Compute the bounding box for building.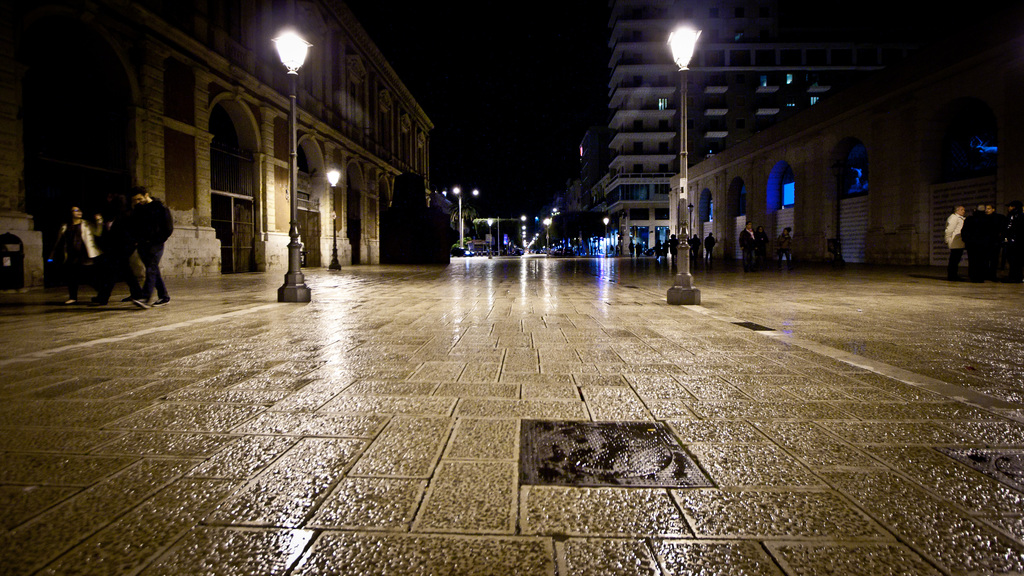
{"x1": 669, "y1": 22, "x2": 1023, "y2": 293}.
